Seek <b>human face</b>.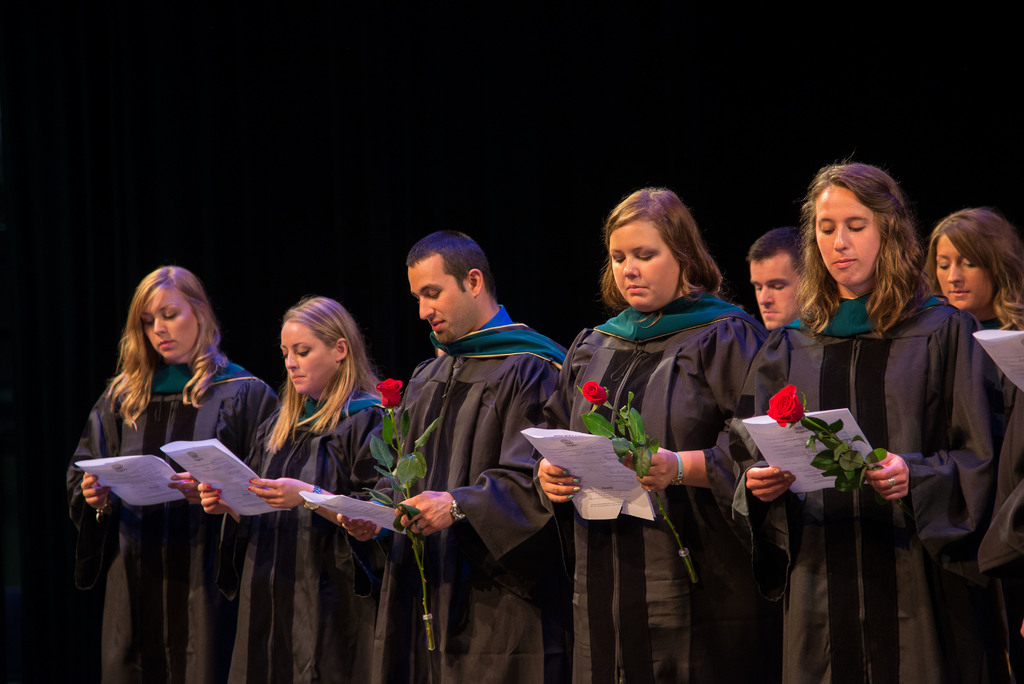
l=815, t=191, r=880, b=284.
